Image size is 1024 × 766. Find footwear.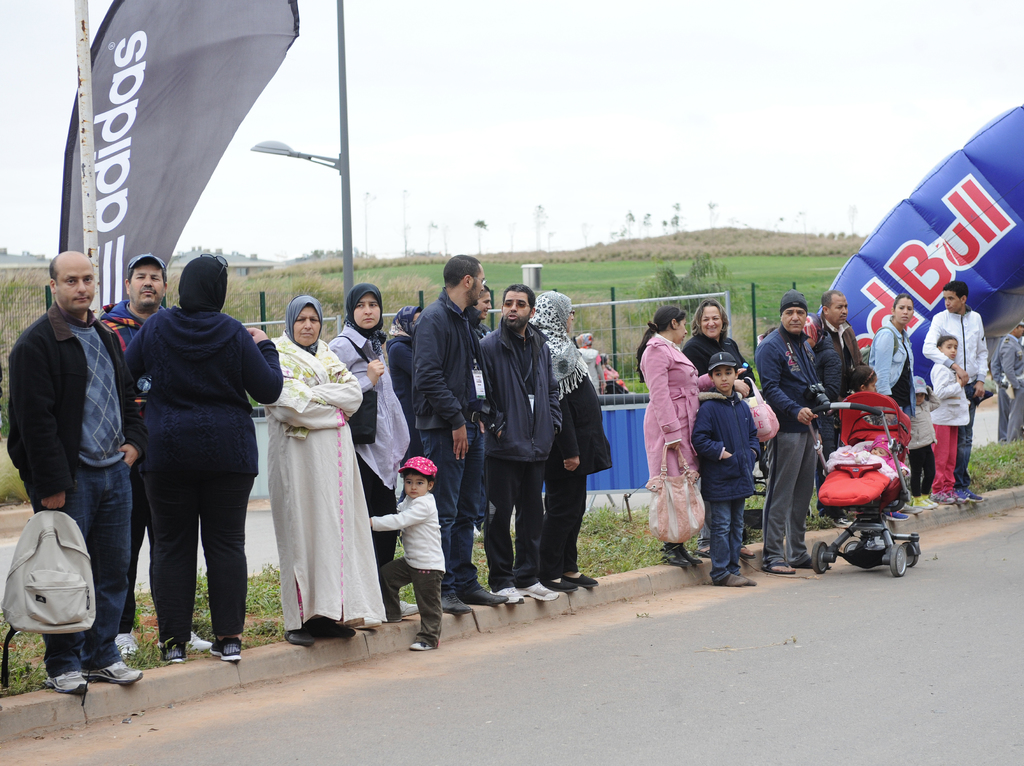
pyautogui.locateOnScreen(760, 561, 803, 576).
